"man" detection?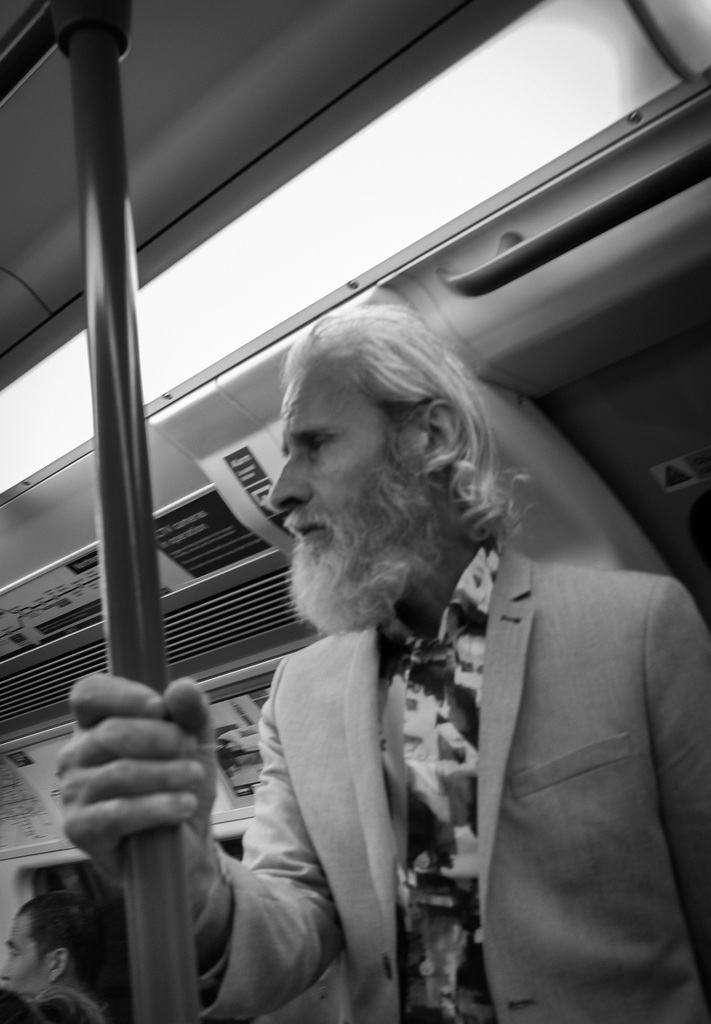
pyautogui.locateOnScreen(51, 294, 710, 1023)
